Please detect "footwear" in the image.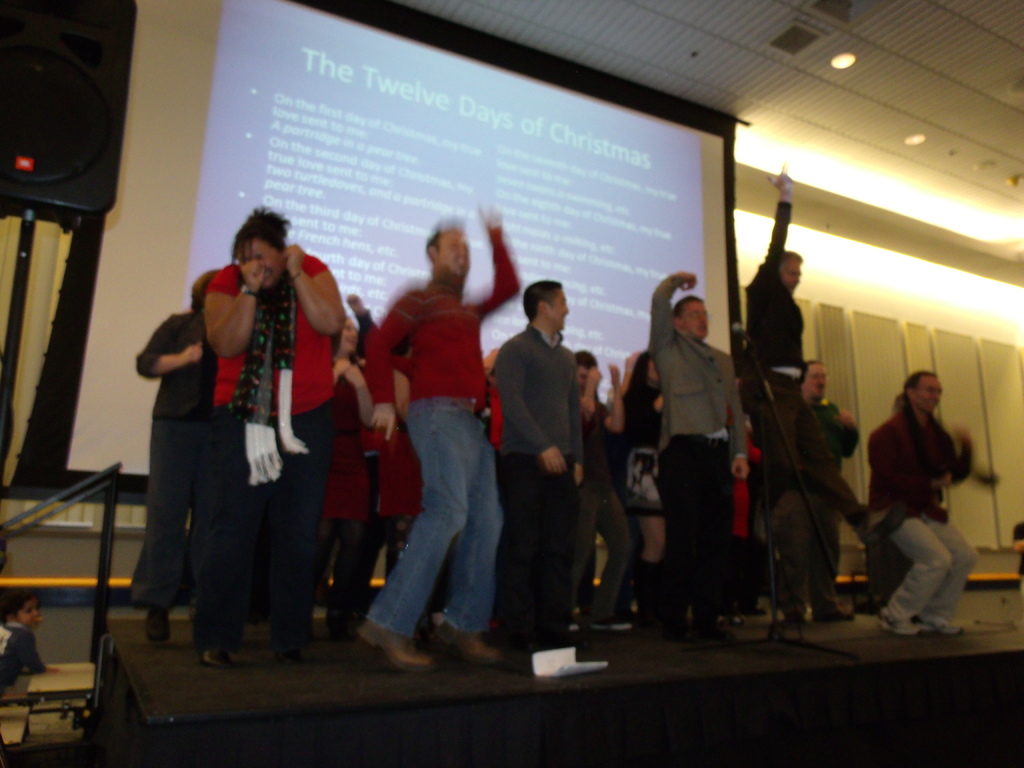
bbox(874, 618, 919, 635).
